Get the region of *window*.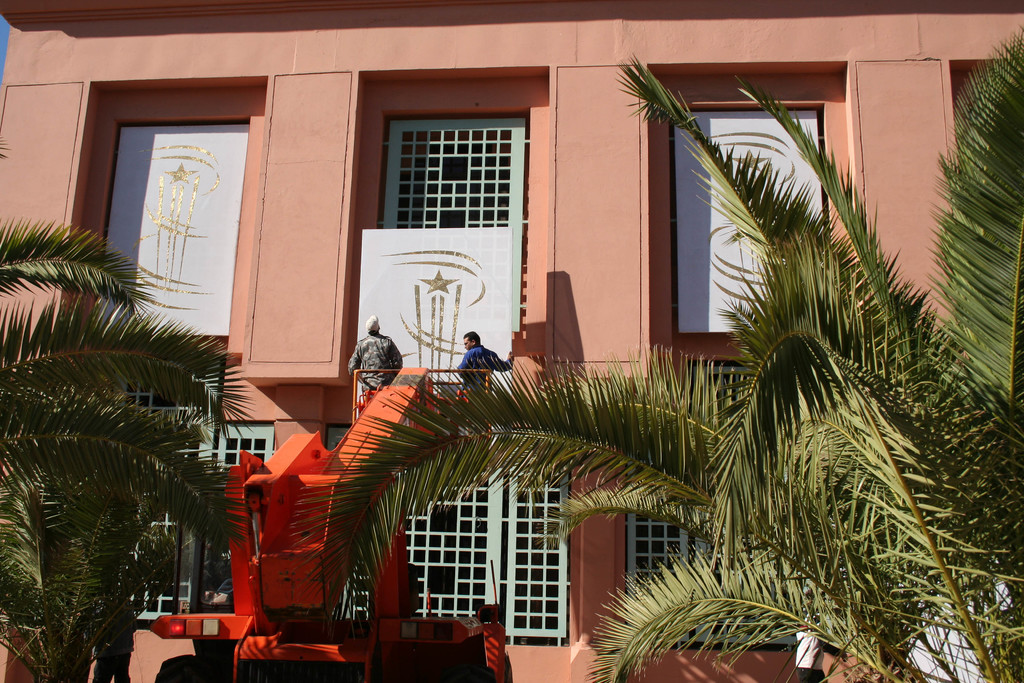
box(374, 114, 529, 375).
